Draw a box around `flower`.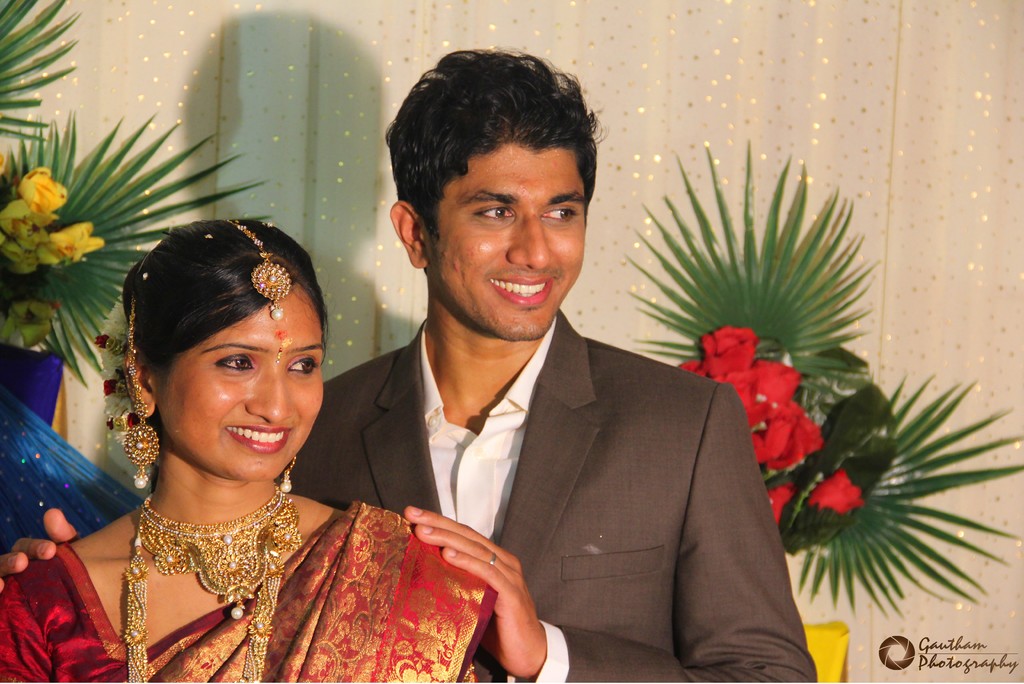
0:195:54:247.
